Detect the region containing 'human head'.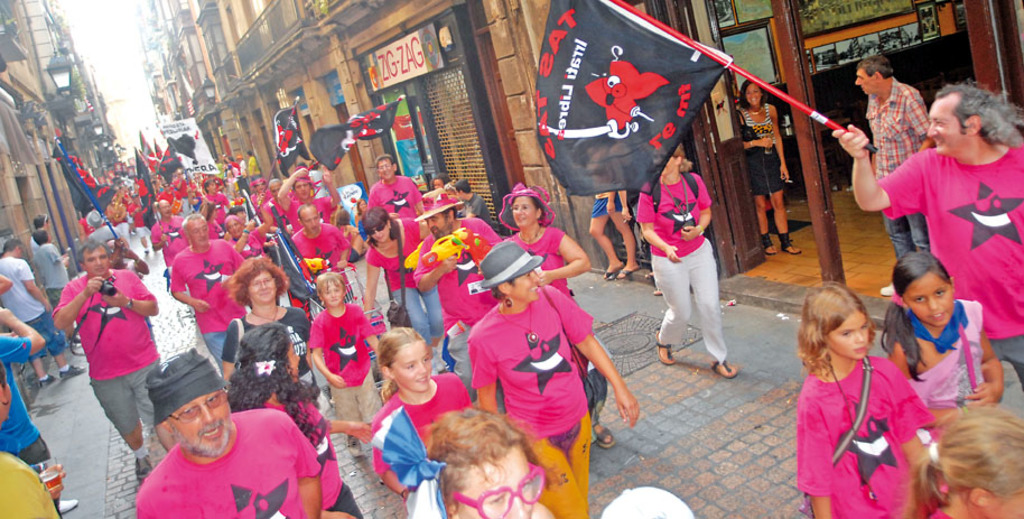
438:180:460:203.
